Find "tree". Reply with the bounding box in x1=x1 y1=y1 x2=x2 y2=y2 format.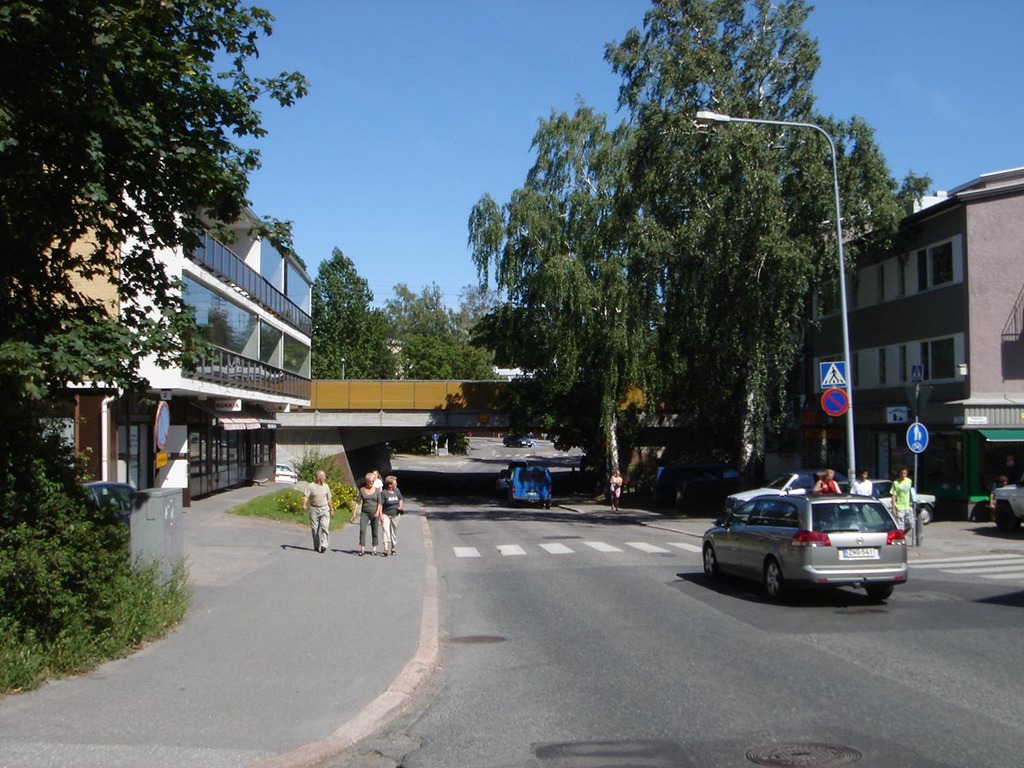
x1=580 y1=0 x2=930 y2=490.
